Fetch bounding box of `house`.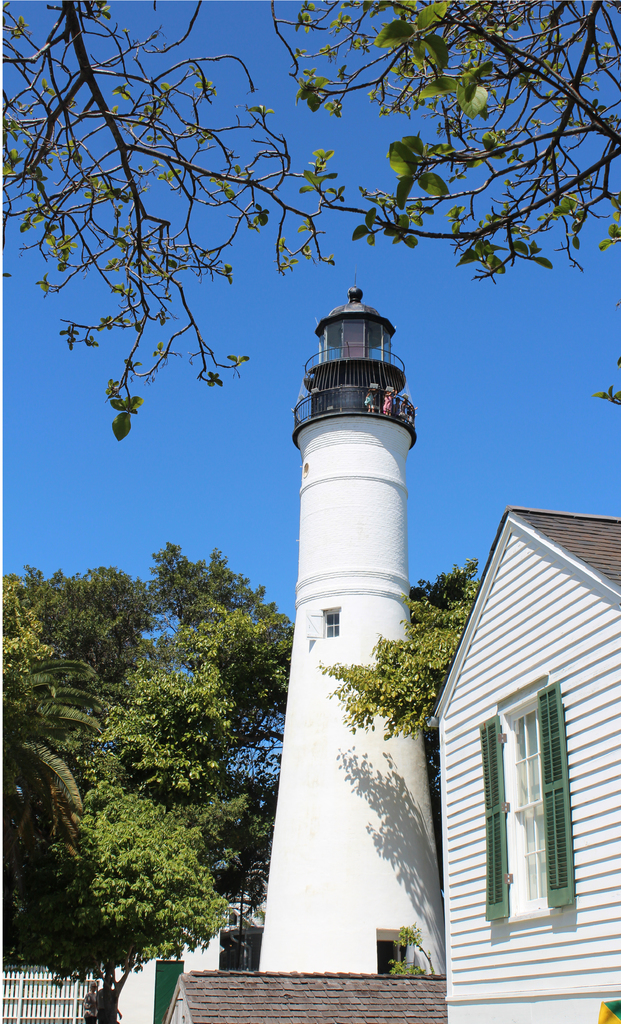
Bbox: region(417, 502, 620, 1023).
